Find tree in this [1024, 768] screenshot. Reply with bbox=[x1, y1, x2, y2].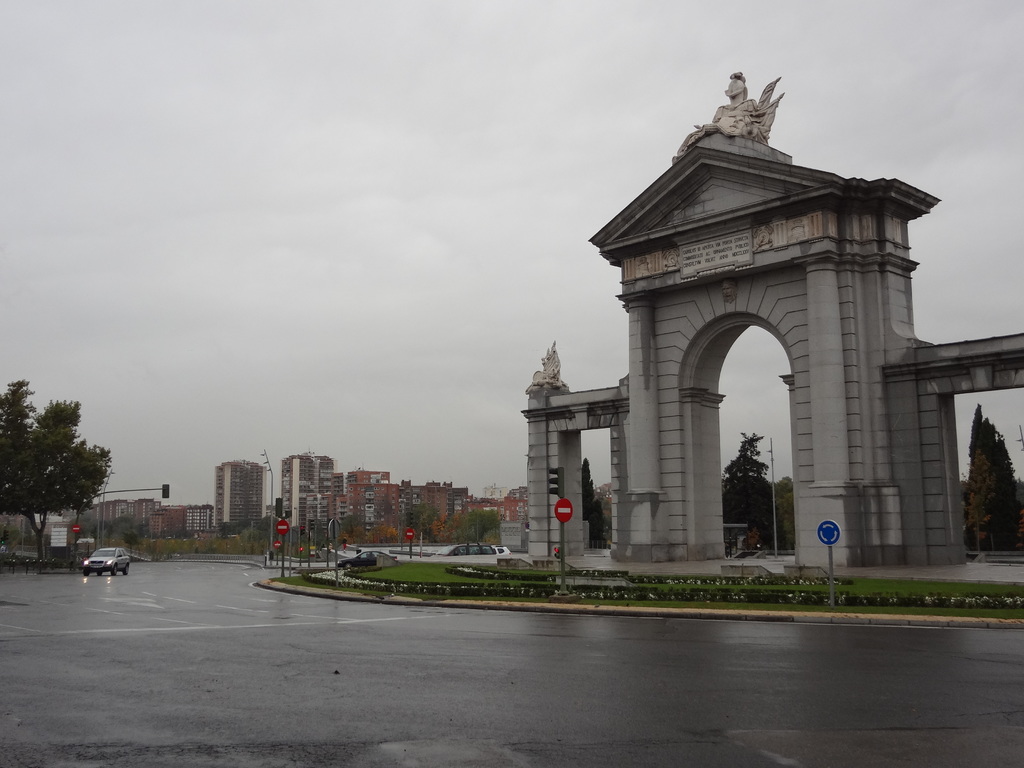
bbox=[577, 457, 614, 545].
